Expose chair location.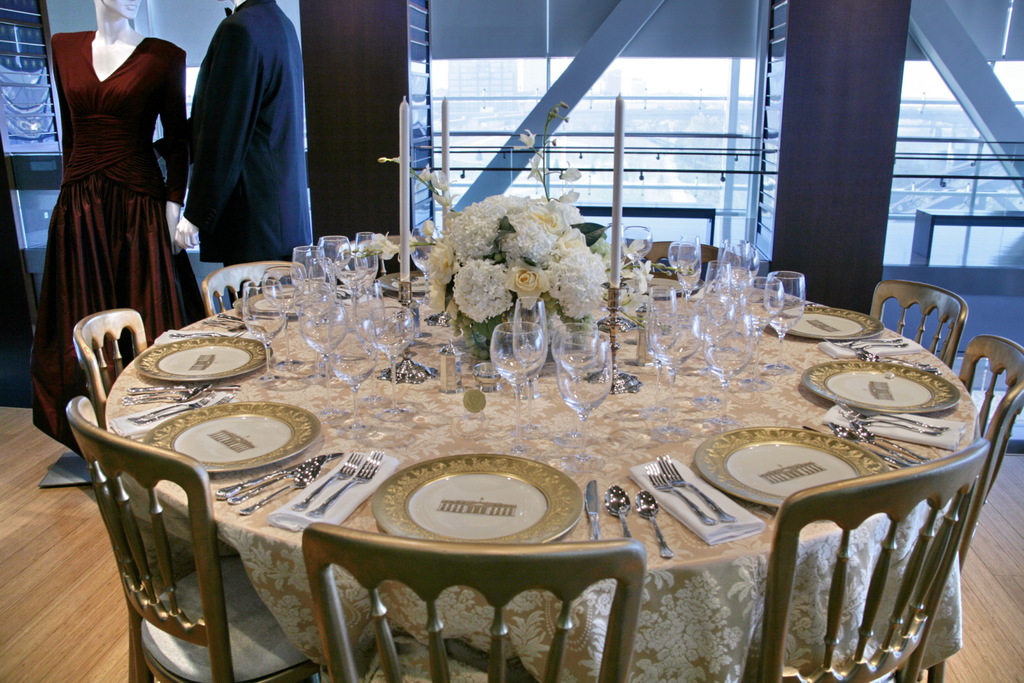
Exposed at <box>198,255,305,315</box>.
